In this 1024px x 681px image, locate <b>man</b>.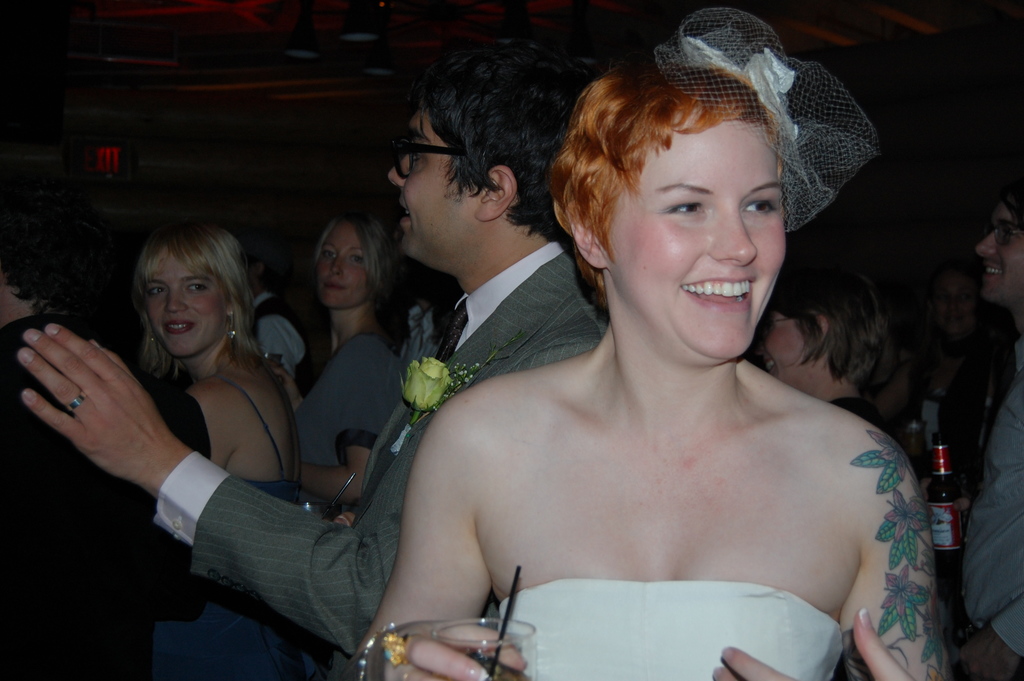
Bounding box: [973, 177, 1023, 680].
